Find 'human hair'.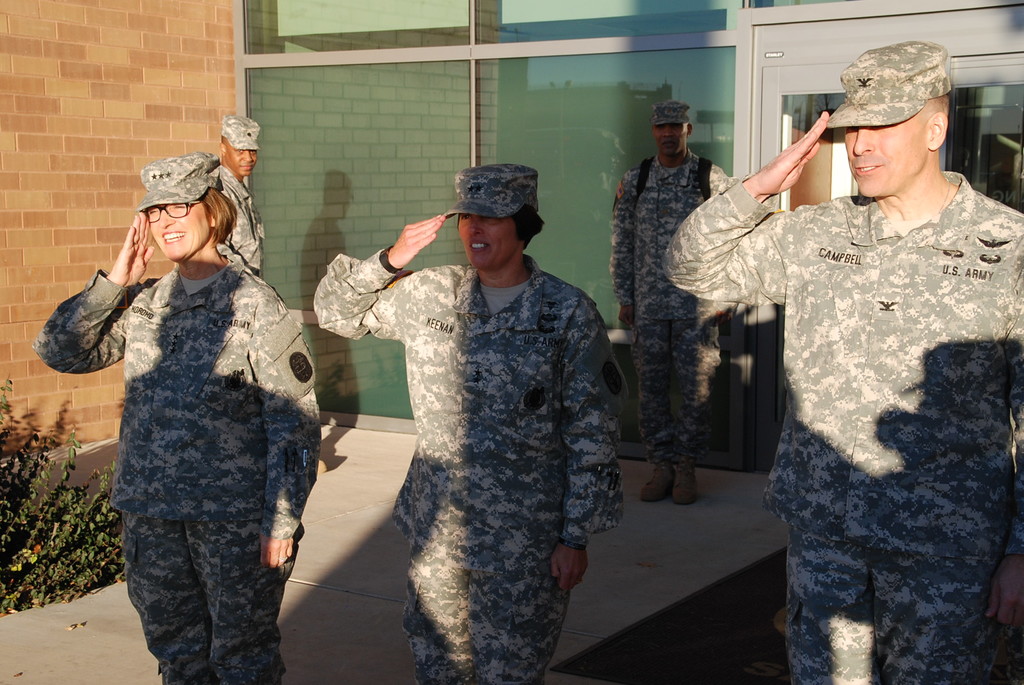
l=513, t=207, r=546, b=244.
